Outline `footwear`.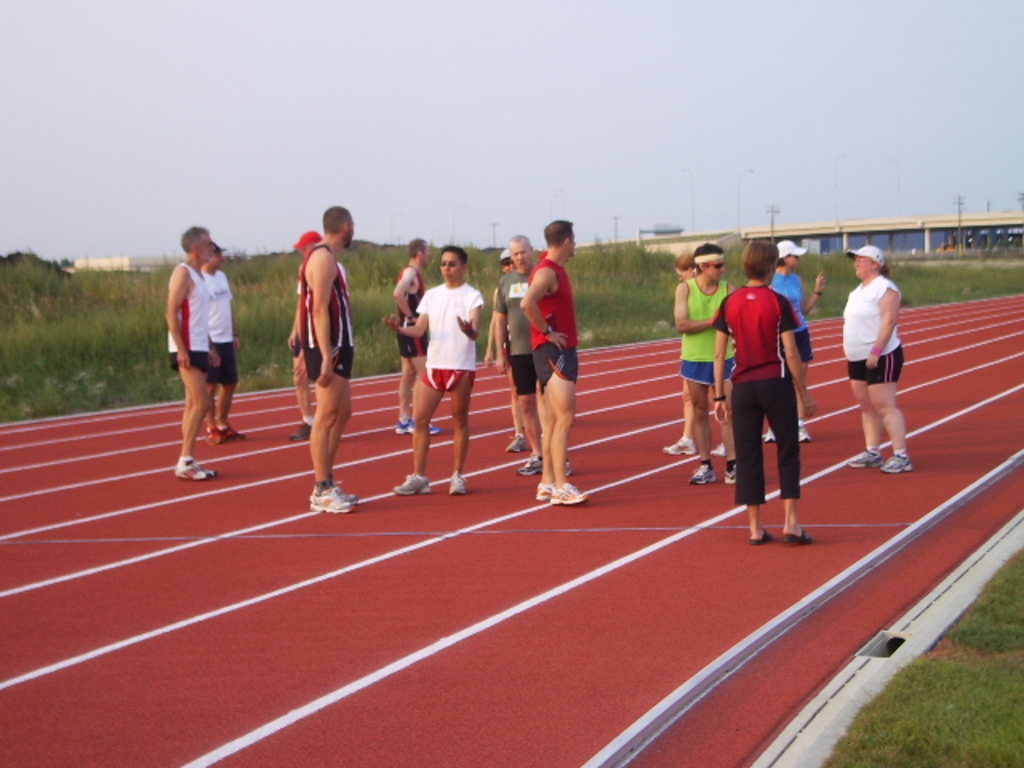
Outline: crop(794, 526, 803, 539).
